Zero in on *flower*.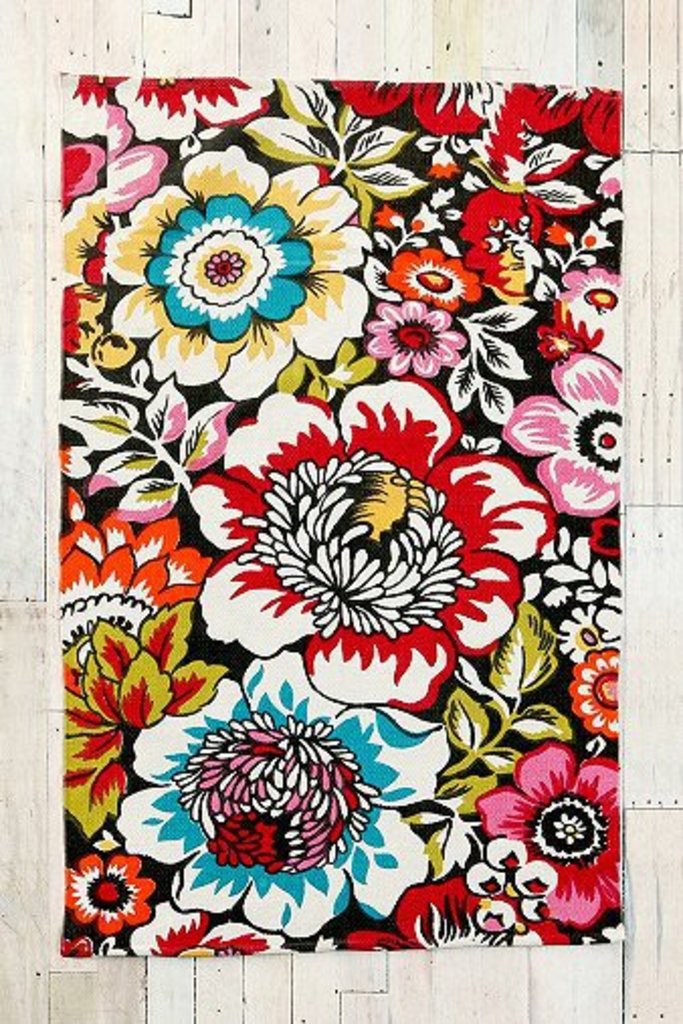
Zeroed in: <region>382, 240, 483, 313</region>.
